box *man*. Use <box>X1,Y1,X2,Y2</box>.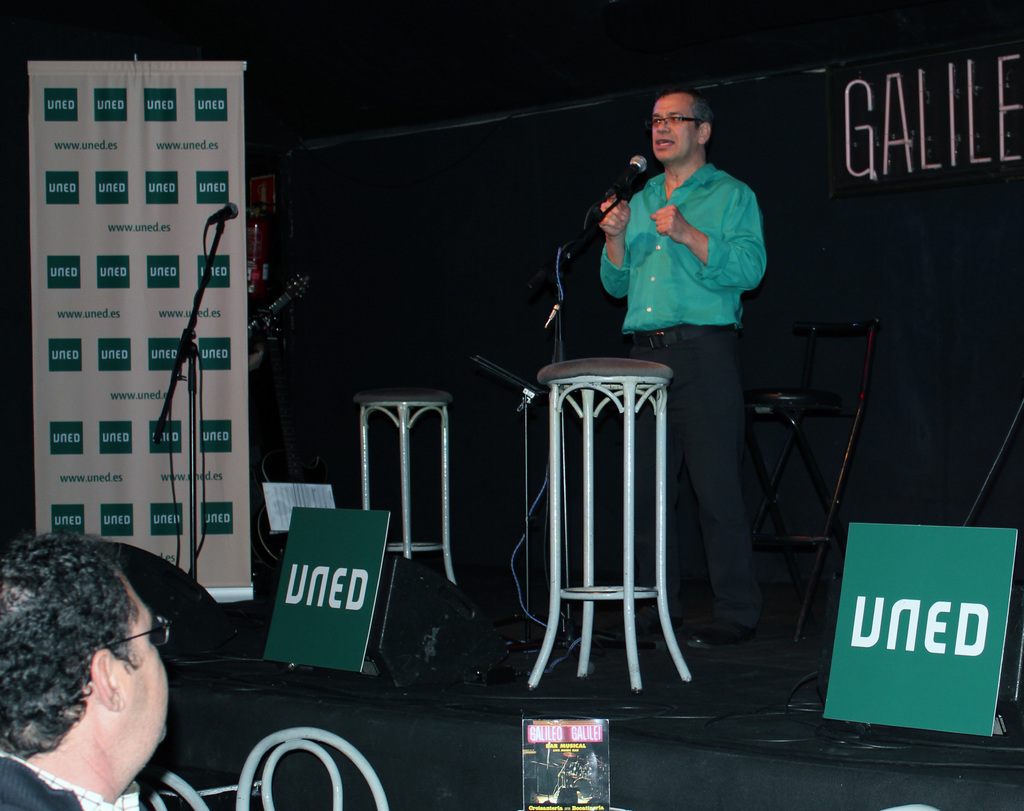
<box>0,533,188,810</box>.
